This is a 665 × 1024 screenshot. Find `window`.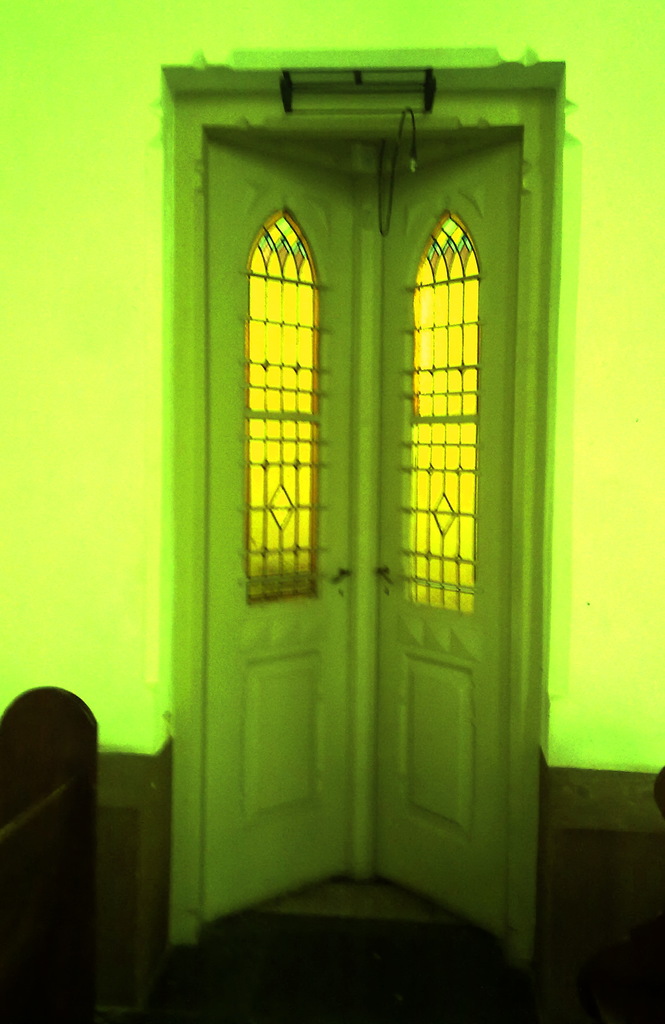
Bounding box: (left=237, top=211, right=314, bottom=600).
